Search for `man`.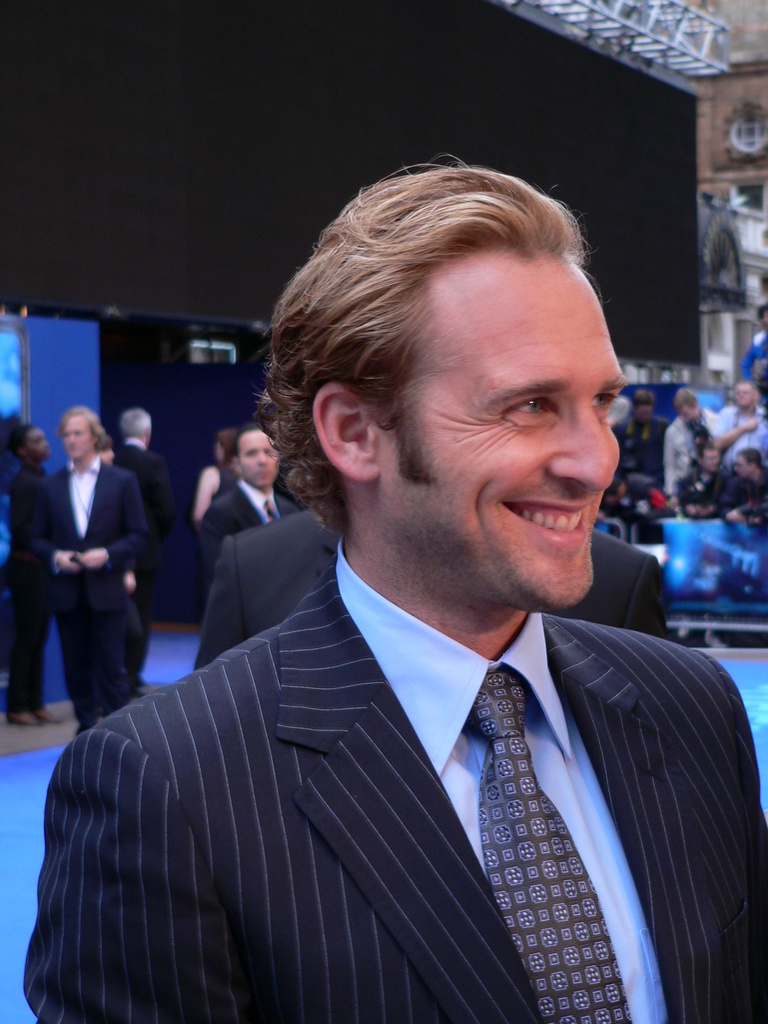
Found at Rect(35, 402, 141, 736).
